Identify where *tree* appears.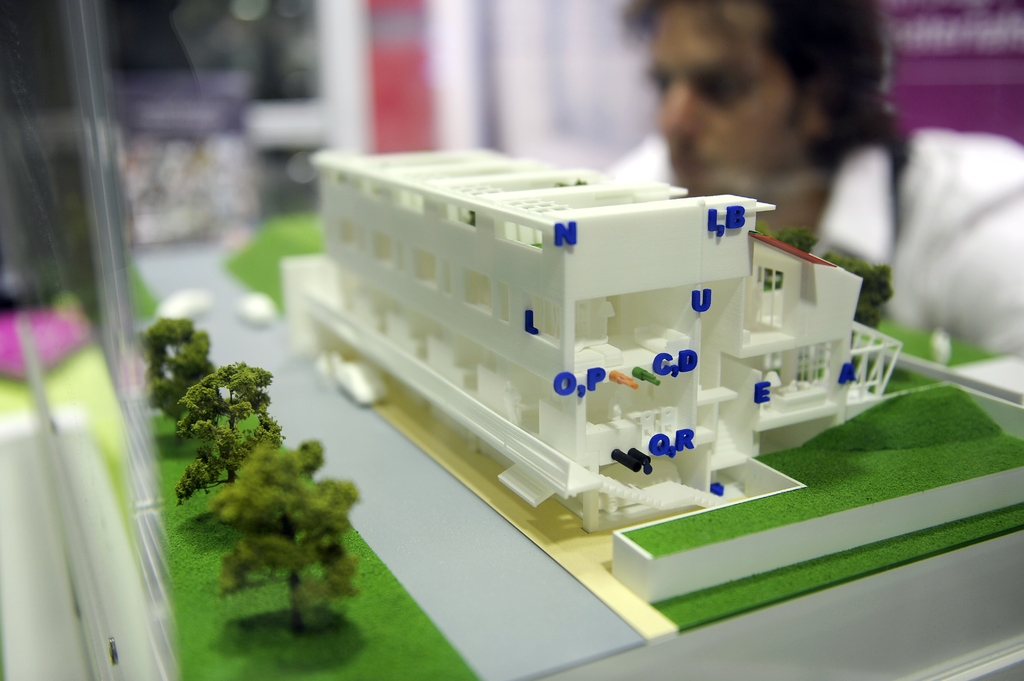
Appears at 180/364/282/506.
